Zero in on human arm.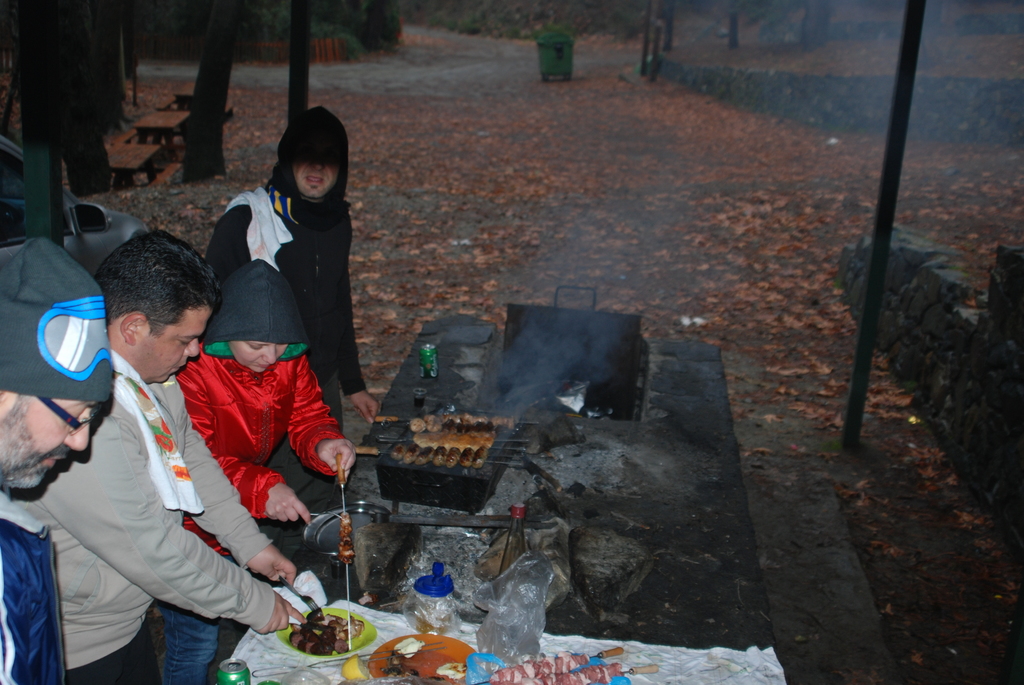
Zeroed in: locate(40, 420, 315, 636).
